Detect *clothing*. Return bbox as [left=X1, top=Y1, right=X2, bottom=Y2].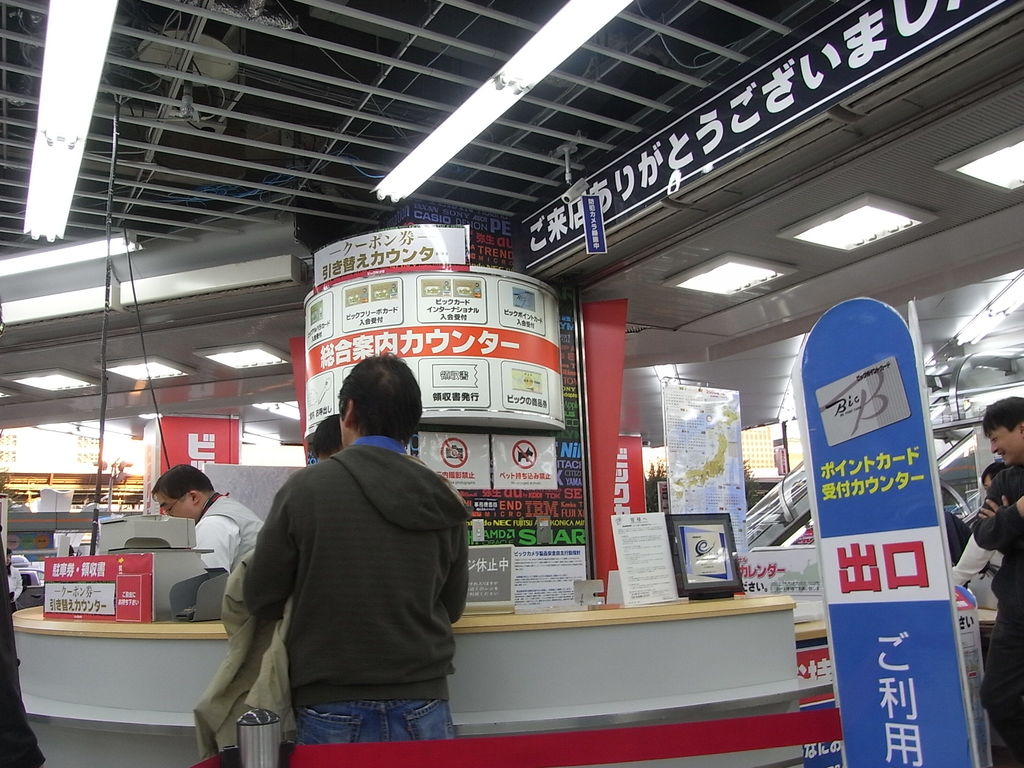
[left=5, top=561, right=22, bottom=612].
